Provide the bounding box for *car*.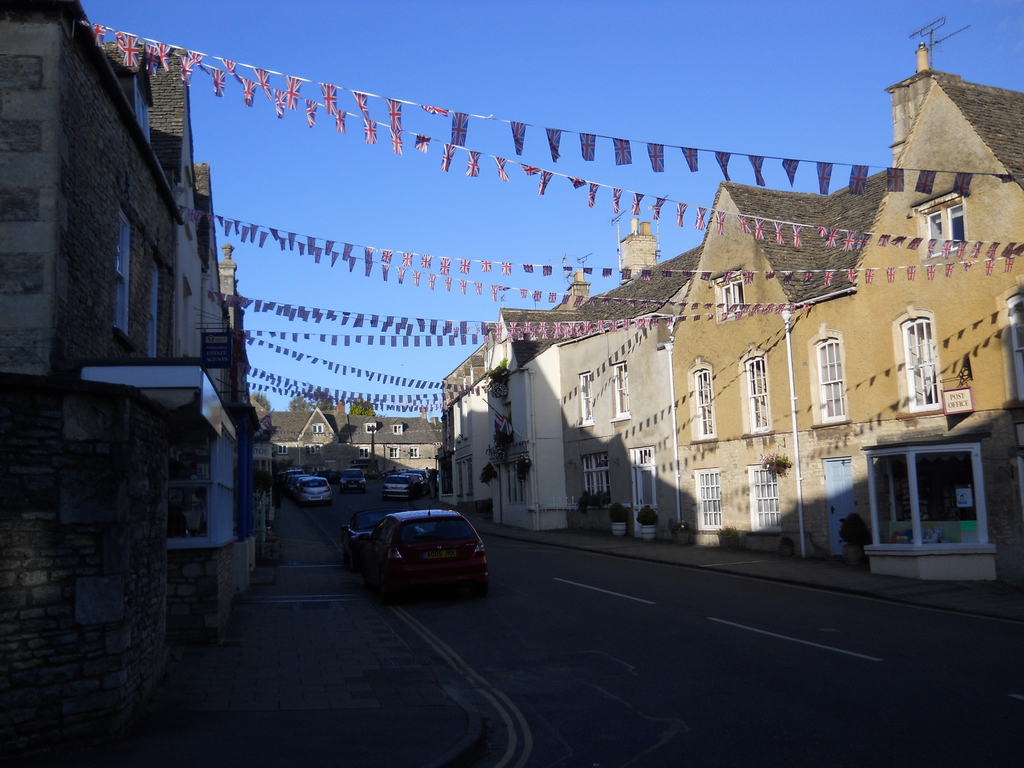
(408, 472, 424, 484).
